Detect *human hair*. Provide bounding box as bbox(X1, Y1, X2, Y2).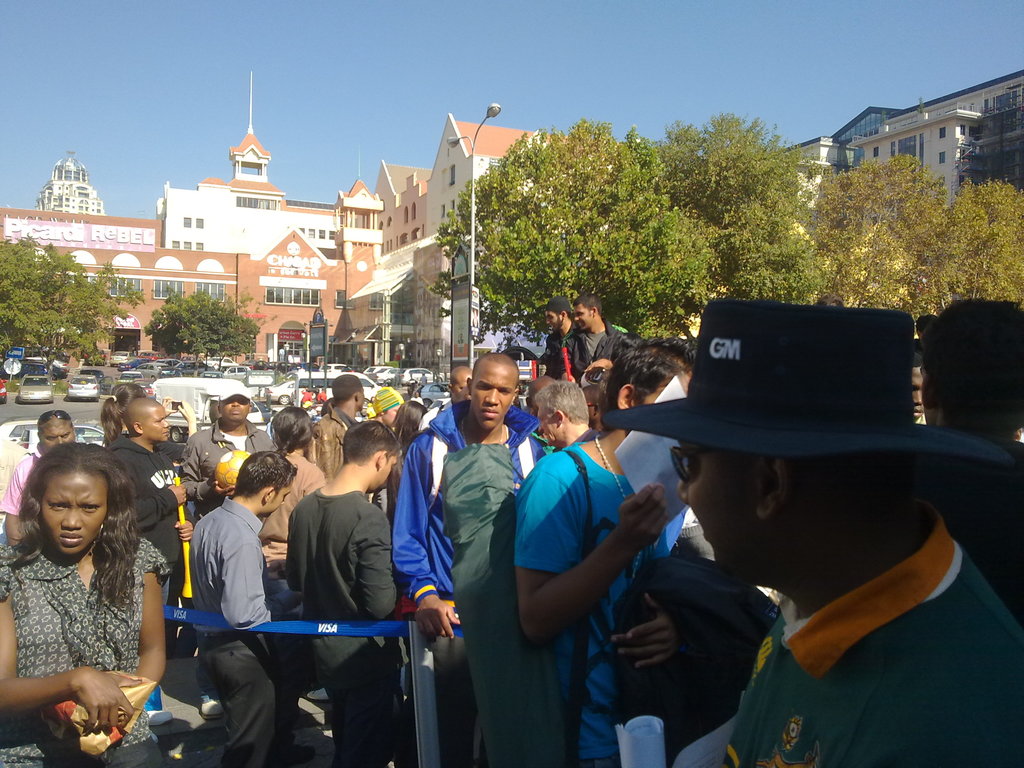
bbox(573, 294, 600, 314).
